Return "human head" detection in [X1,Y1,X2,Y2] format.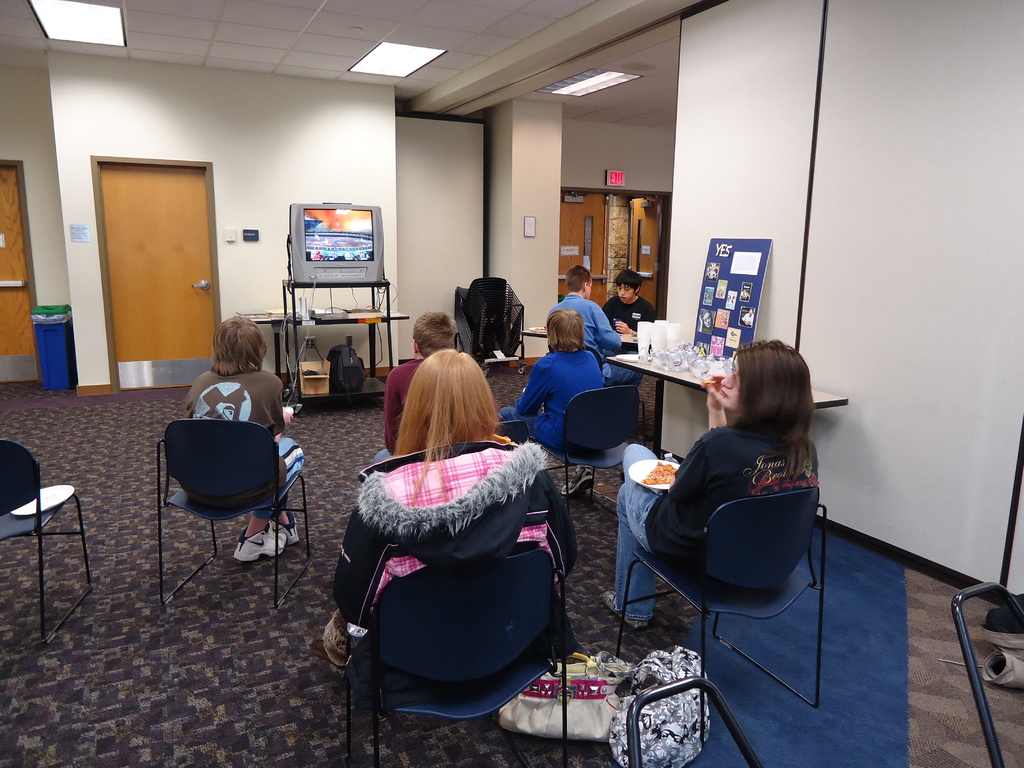
[544,308,584,352].
